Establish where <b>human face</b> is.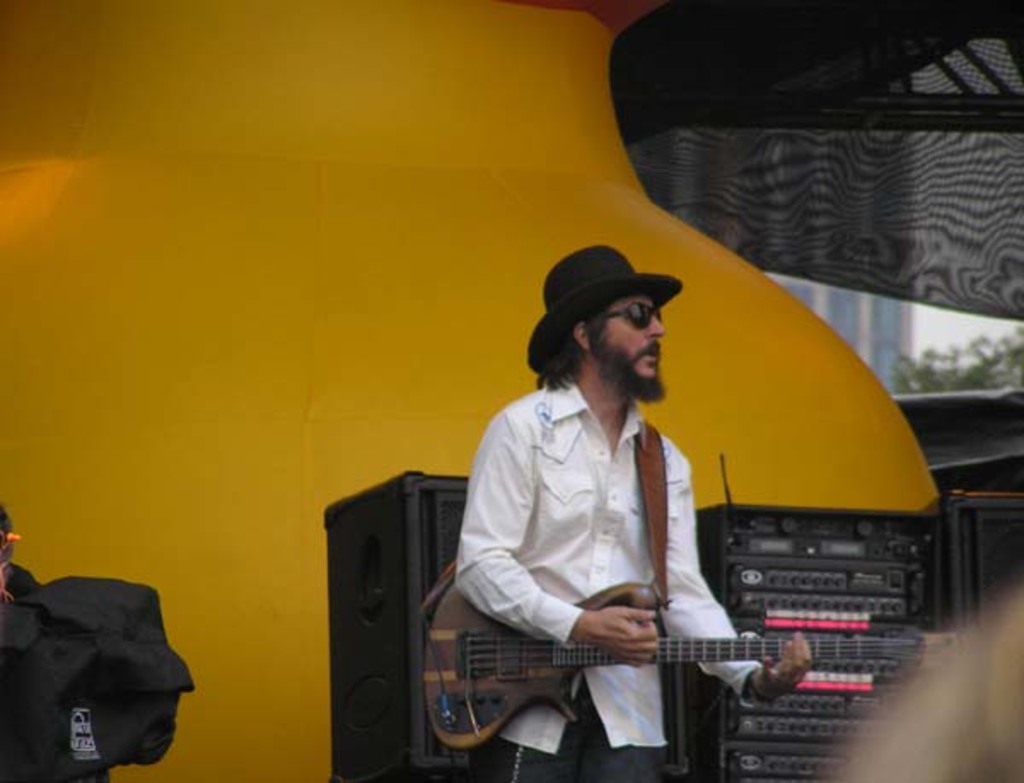
Established at bbox(594, 295, 666, 386).
